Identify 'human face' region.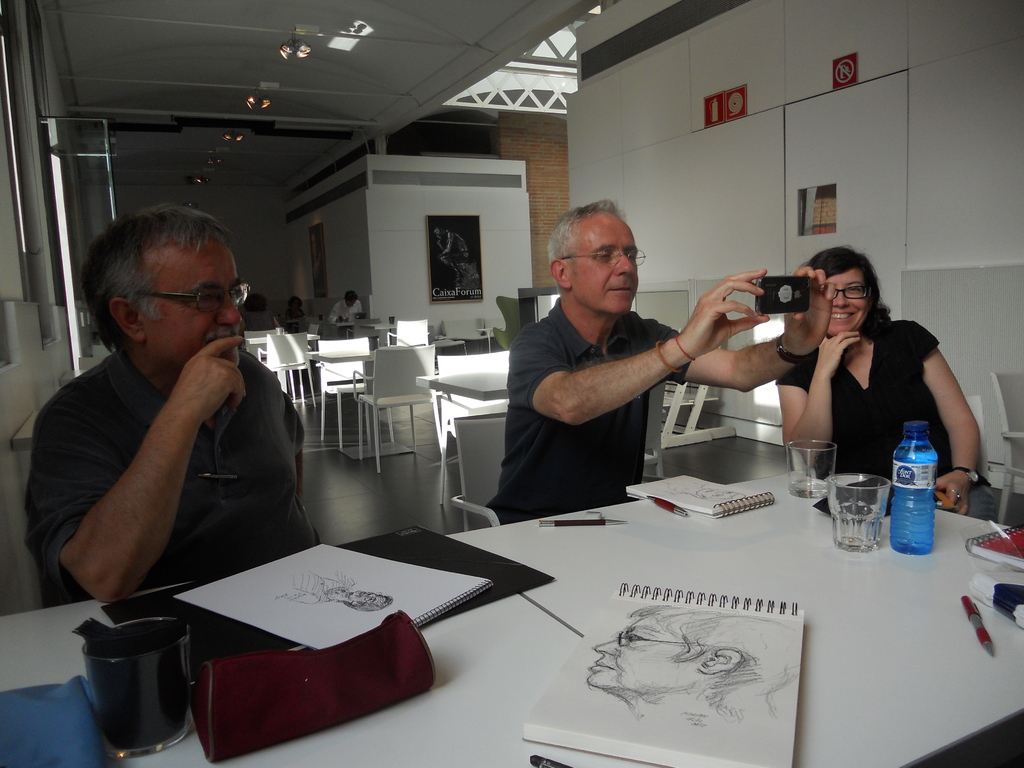
Region: {"left": 573, "top": 214, "right": 643, "bottom": 315}.
